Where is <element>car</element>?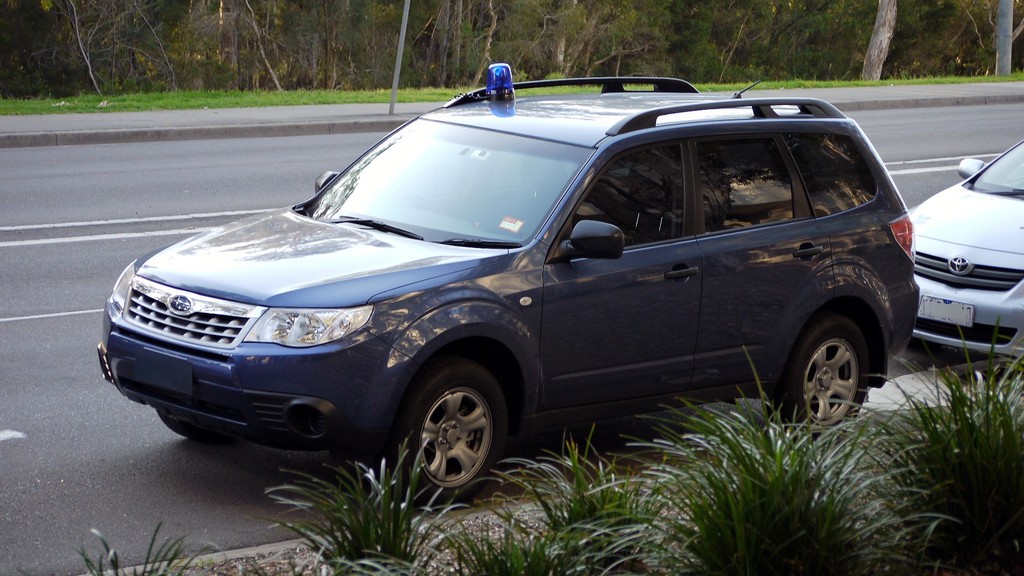
bbox=(84, 73, 945, 506).
